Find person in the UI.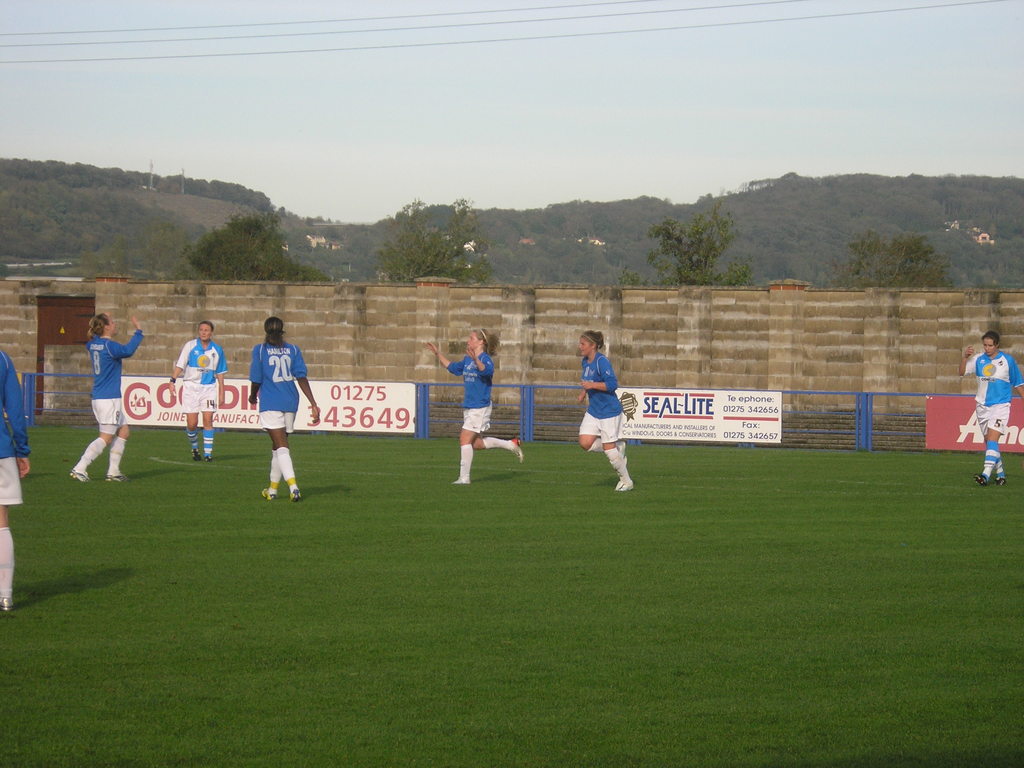
UI element at pyautogui.locateOnScreen(424, 328, 522, 481).
